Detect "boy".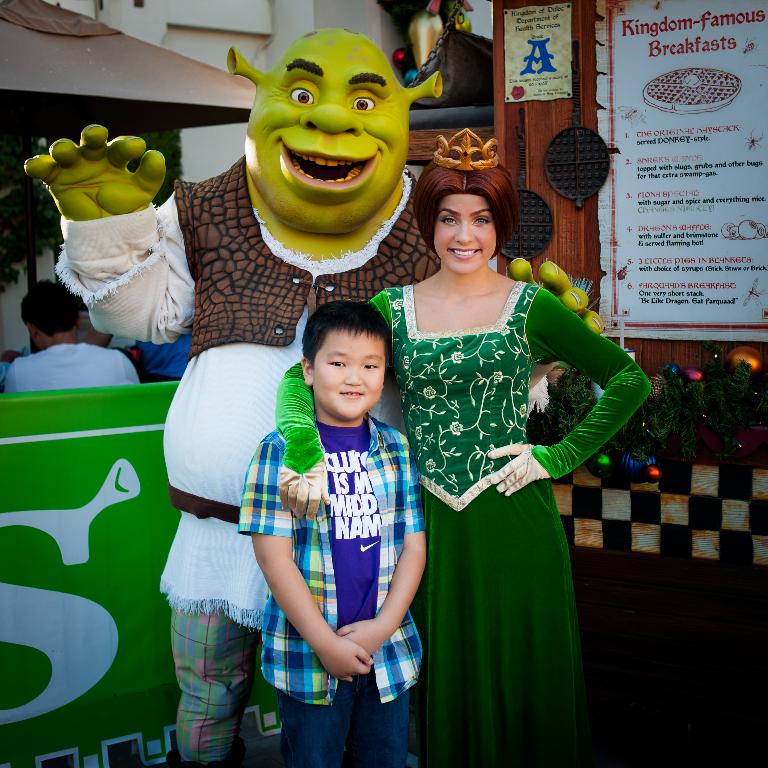
Detected at <region>231, 279, 436, 756</region>.
